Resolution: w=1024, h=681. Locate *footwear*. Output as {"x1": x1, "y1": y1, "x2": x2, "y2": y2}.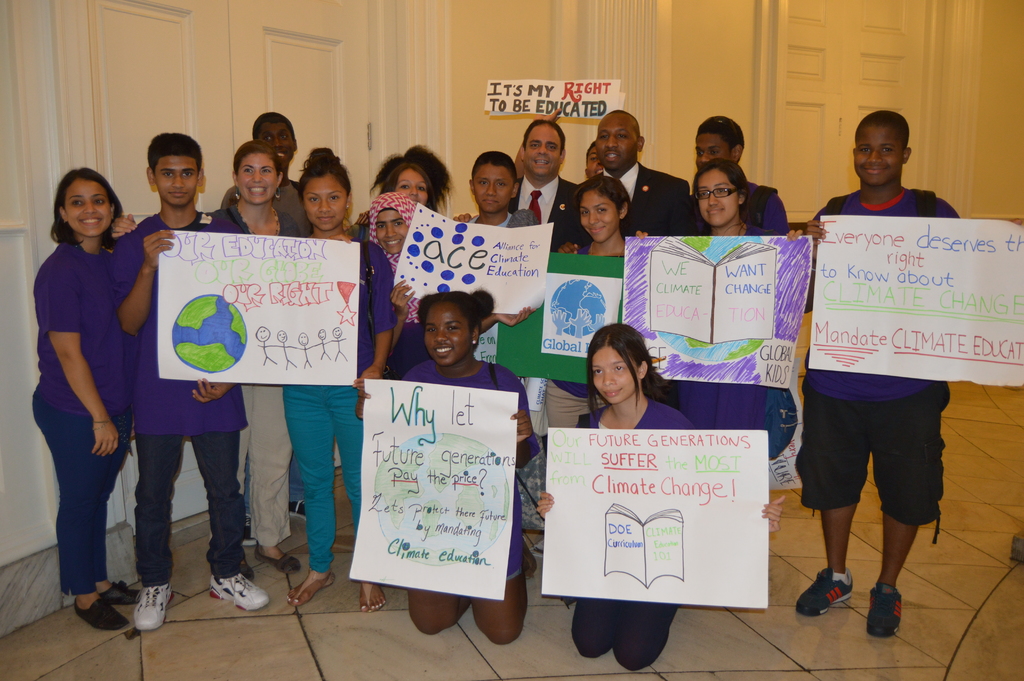
{"x1": 289, "y1": 496, "x2": 311, "y2": 520}.
